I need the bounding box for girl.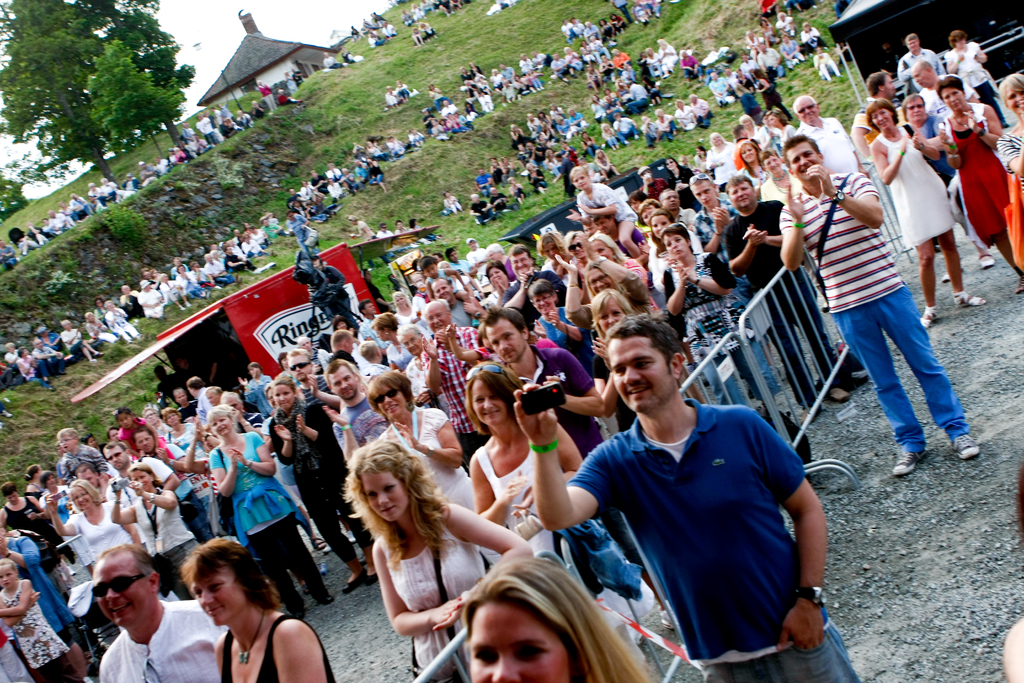
Here it is: box=[480, 364, 614, 629].
